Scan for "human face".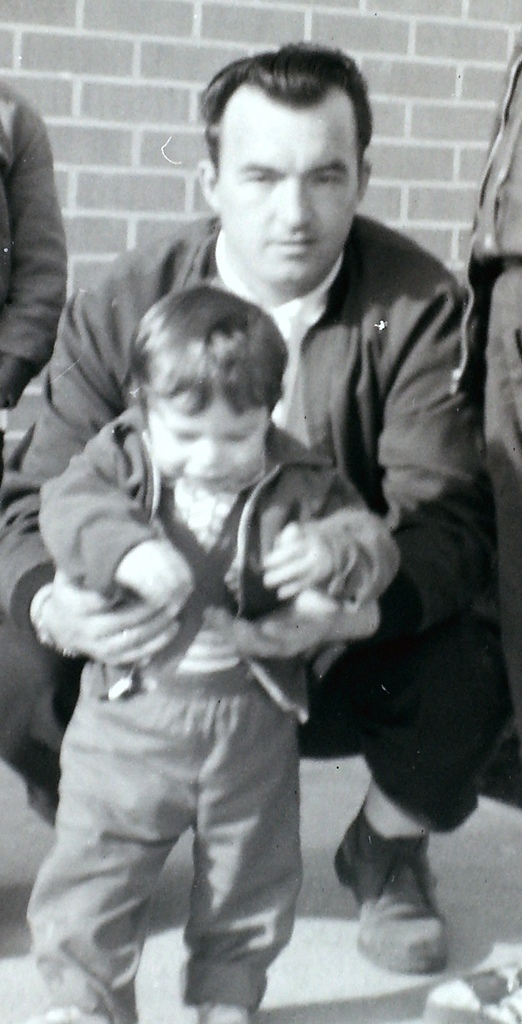
Scan result: x1=209 y1=83 x2=359 y2=285.
